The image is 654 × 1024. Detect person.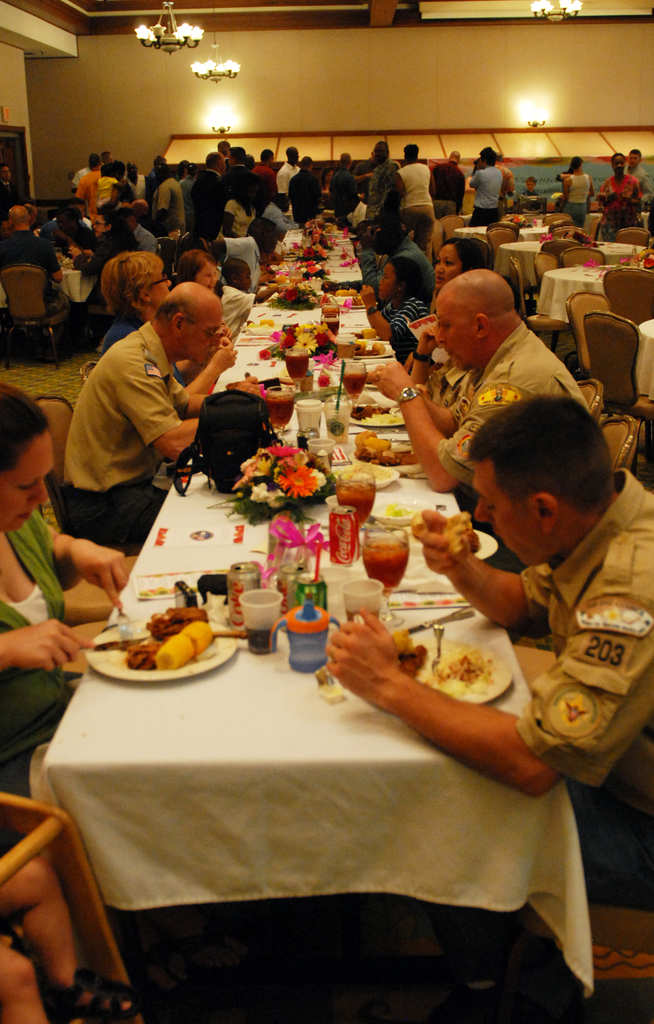
Detection: {"left": 0, "top": 808, "right": 145, "bottom": 1023}.
